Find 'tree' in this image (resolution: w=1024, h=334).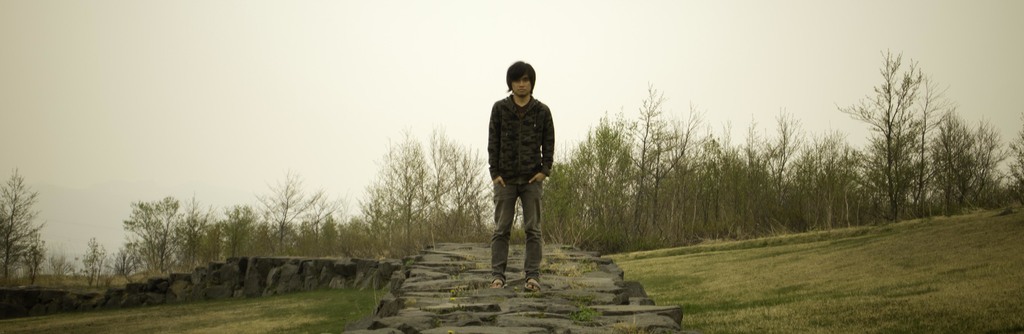
{"left": 629, "top": 90, "right": 678, "bottom": 241}.
